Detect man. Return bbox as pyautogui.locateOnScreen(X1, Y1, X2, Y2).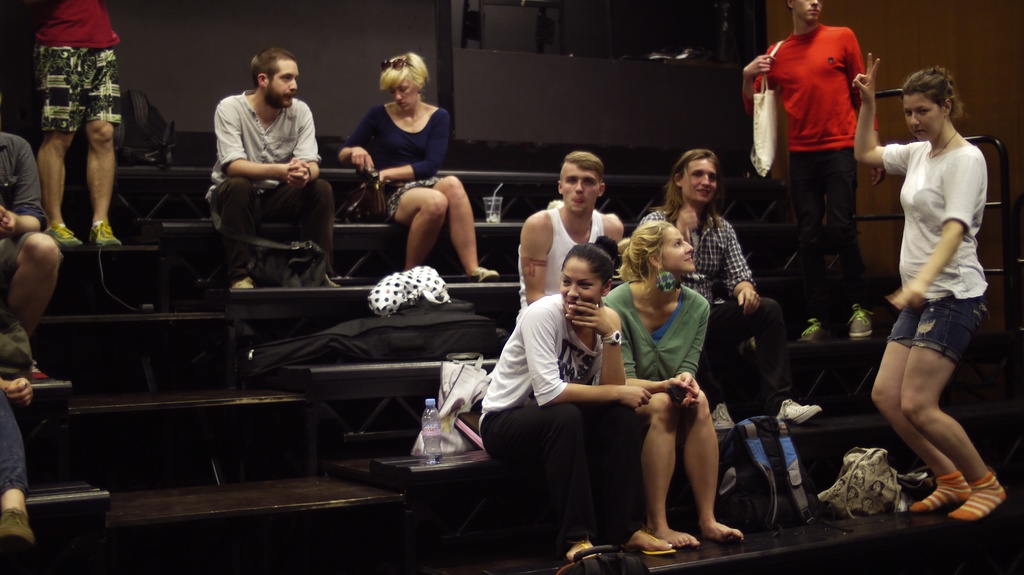
pyautogui.locateOnScreen(517, 152, 630, 317).
